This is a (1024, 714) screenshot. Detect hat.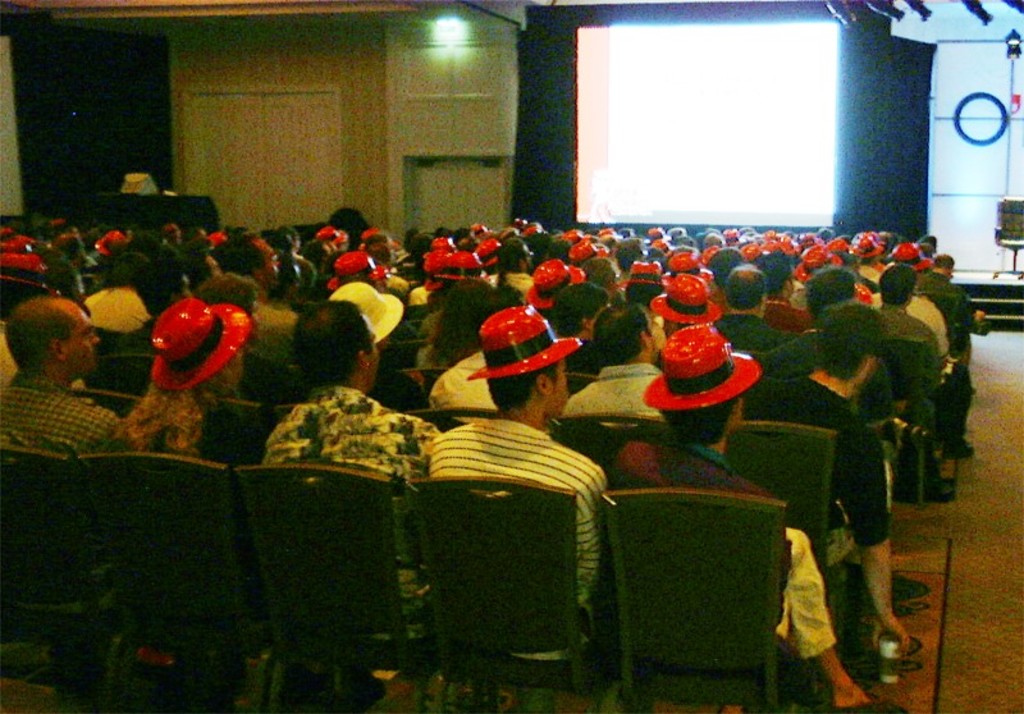
<region>332, 250, 389, 280</region>.
